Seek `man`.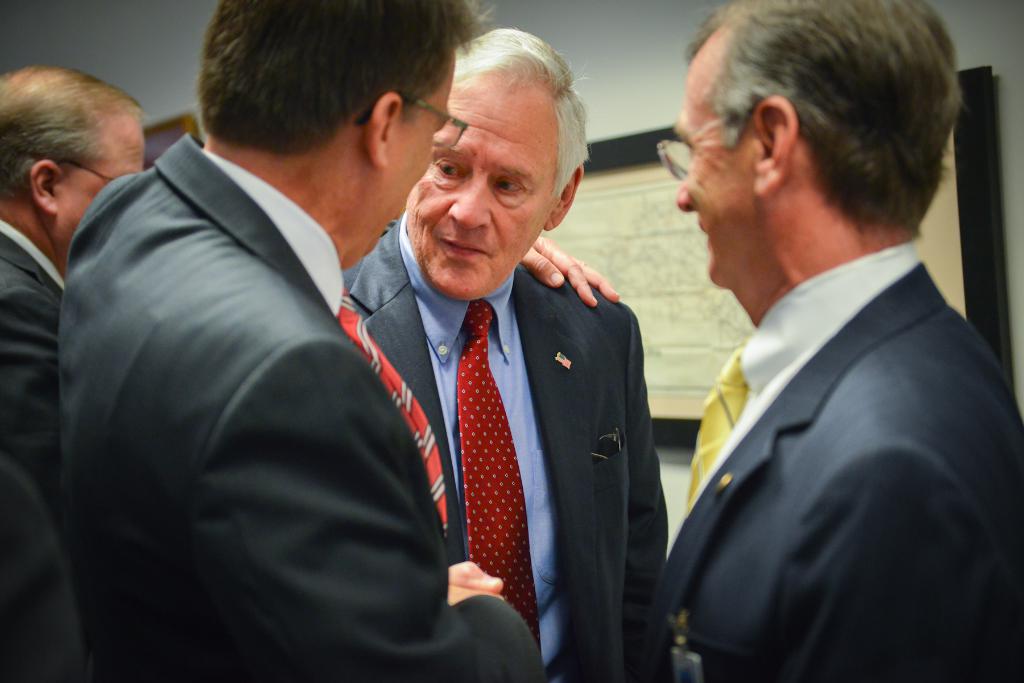
60 0 546 682.
